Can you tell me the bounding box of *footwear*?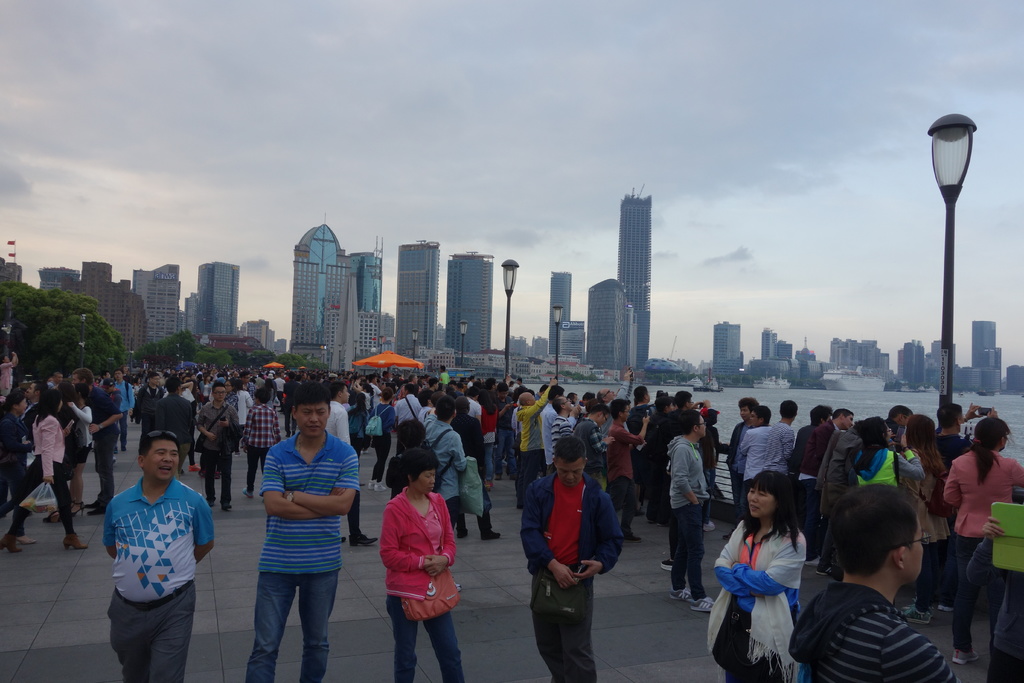
bbox=[721, 531, 733, 541].
